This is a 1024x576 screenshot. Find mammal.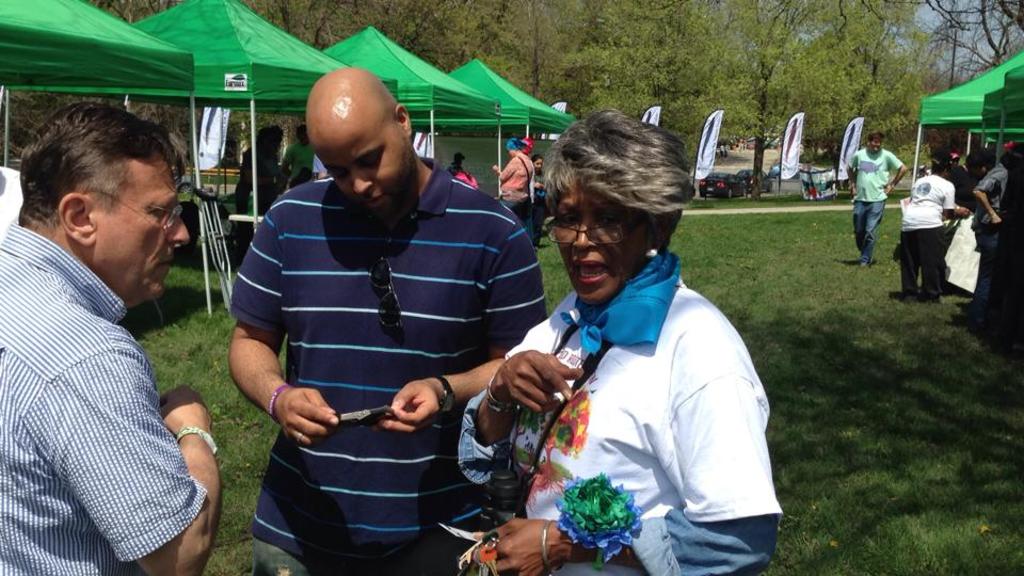
Bounding box: detection(236, 122, 291, 244).
